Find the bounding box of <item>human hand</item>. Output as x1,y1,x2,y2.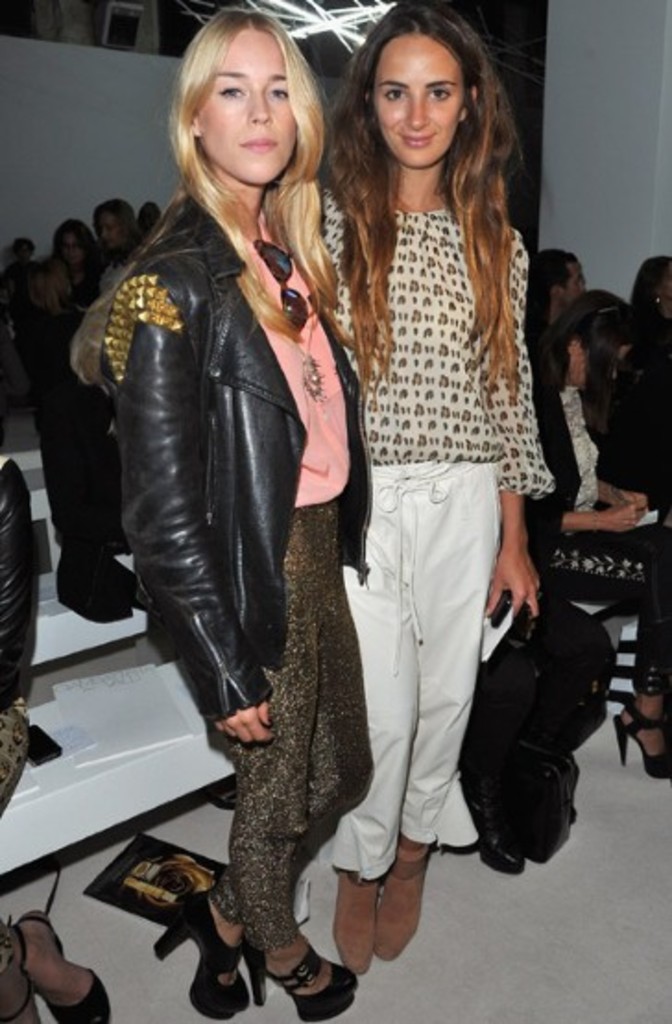
615,493,655,509.
